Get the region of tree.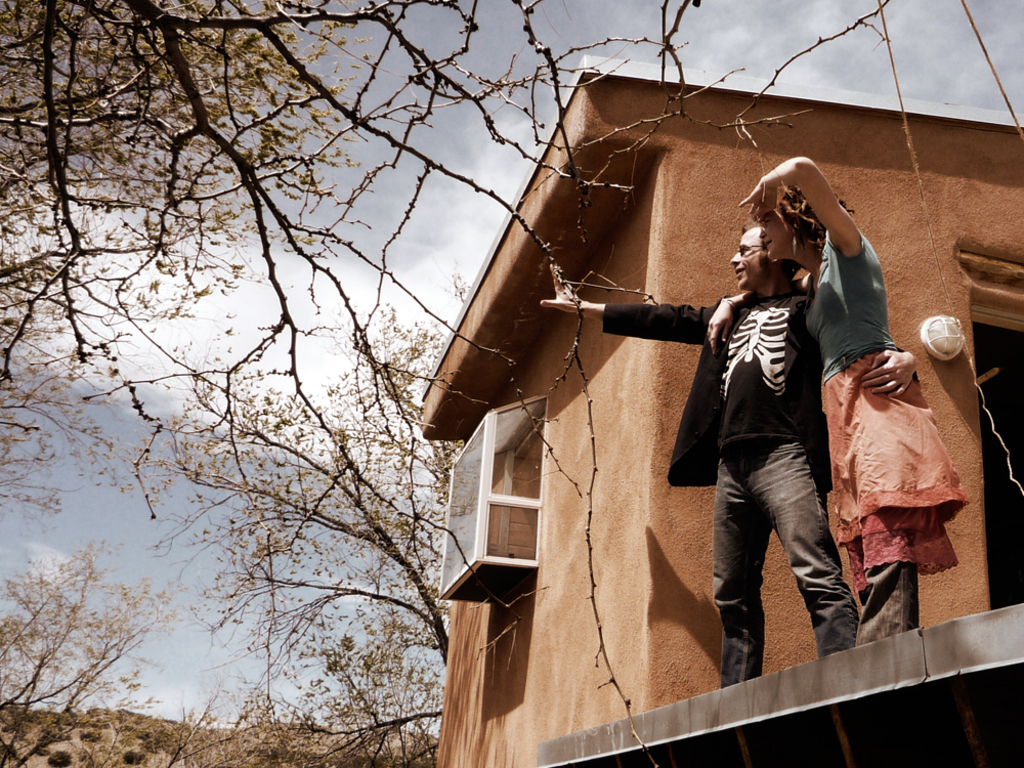
(0, 0, 899, 767).
